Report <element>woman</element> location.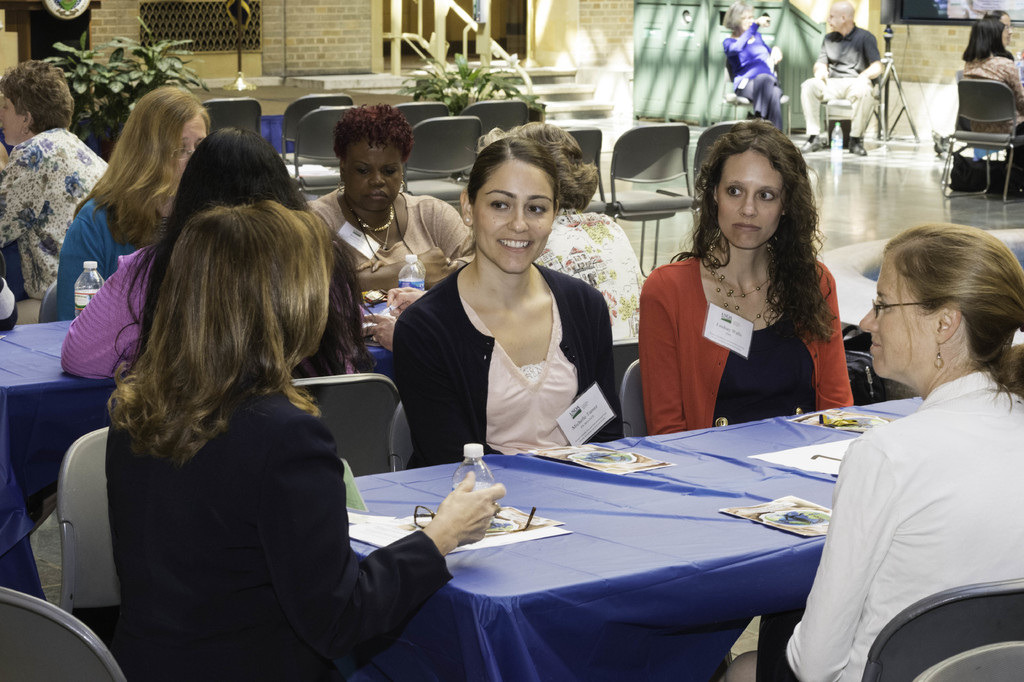
Report: detection(56, 126, 376, 383).
